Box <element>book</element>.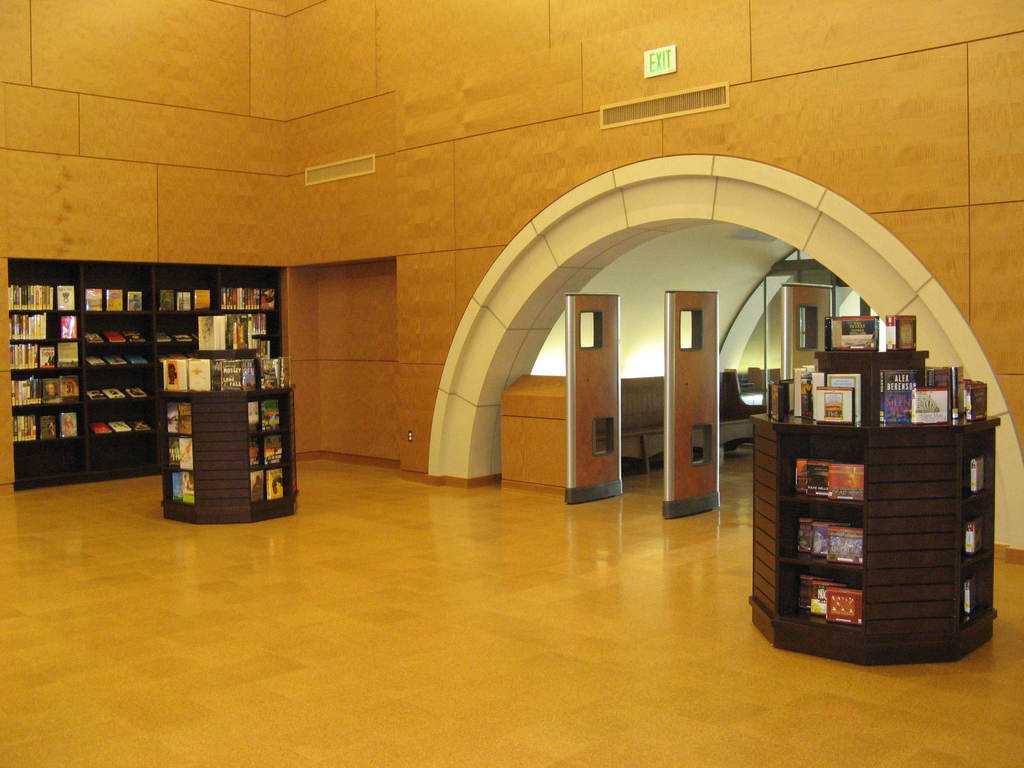
bbox=[170, 436, 196, 467].
